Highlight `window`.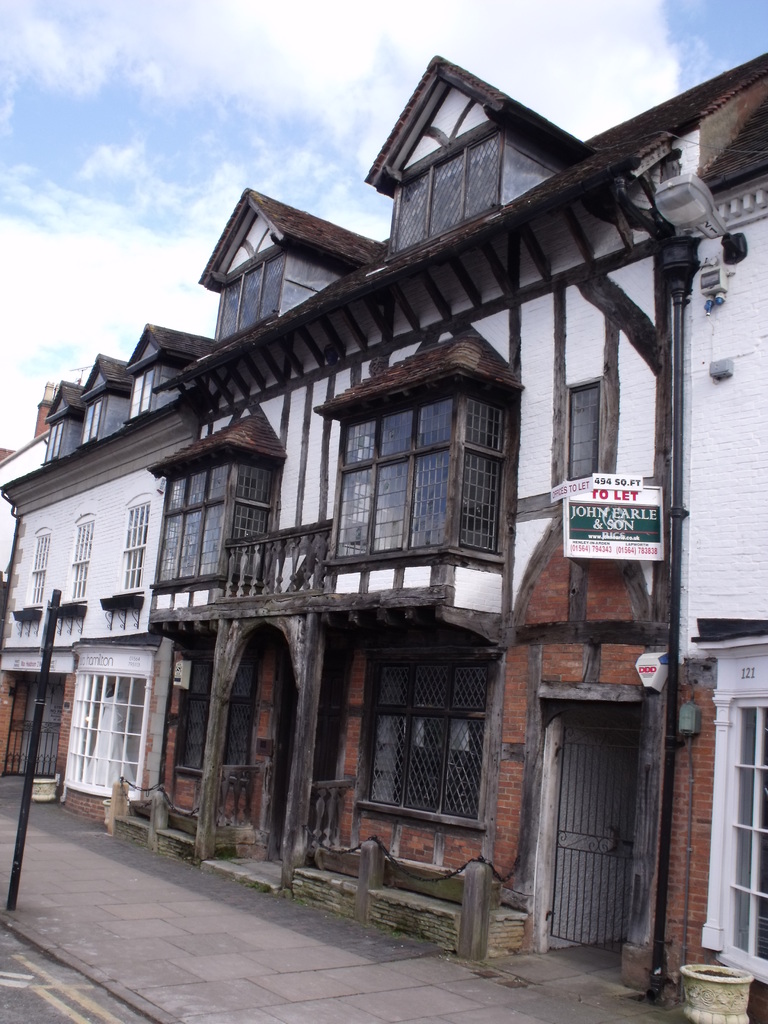
Highlighted region: (28, 528, 51, 604).
